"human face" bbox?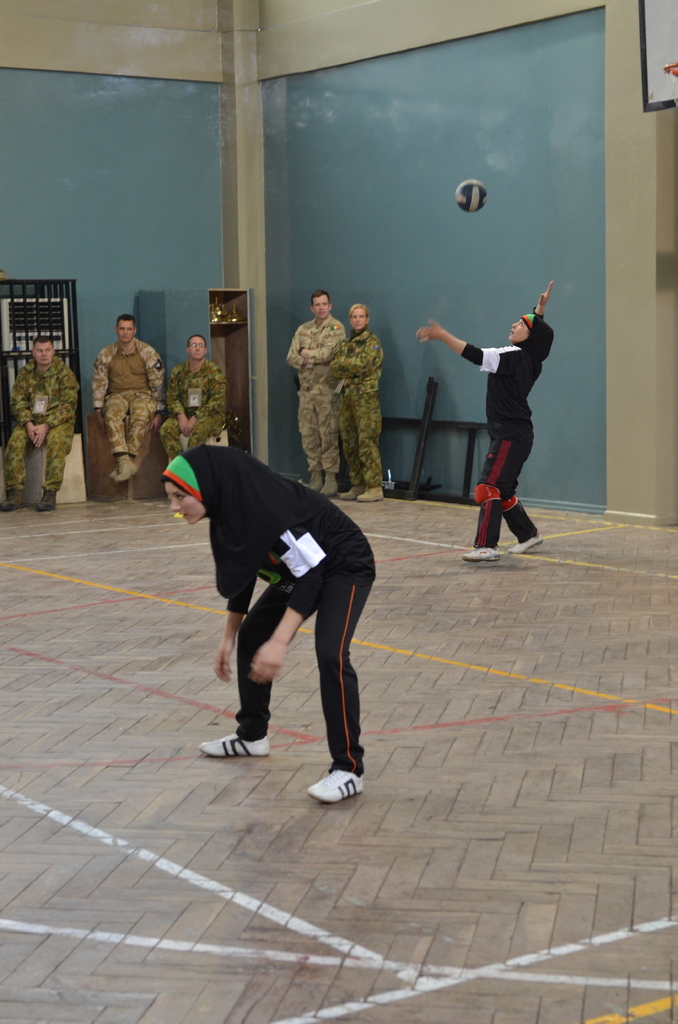
<region>307, 290, 335, 318</region>
